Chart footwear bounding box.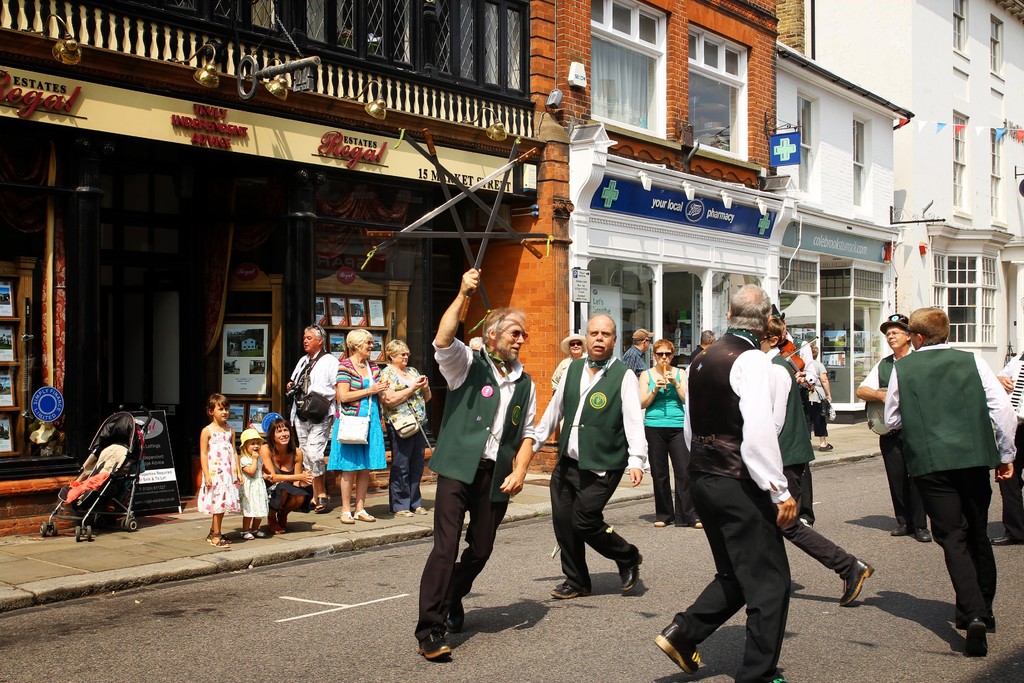
Charted: {"left": 801, "top": 517, "right": 815, "bottom": 528}.
